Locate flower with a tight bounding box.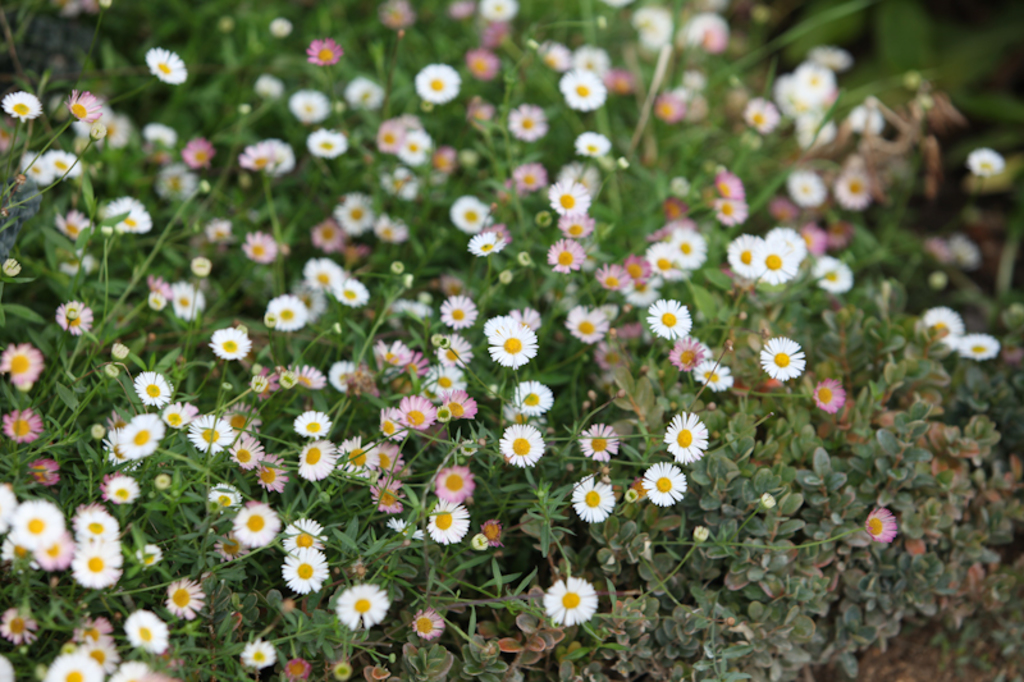
[113, 664, 157, 681].
